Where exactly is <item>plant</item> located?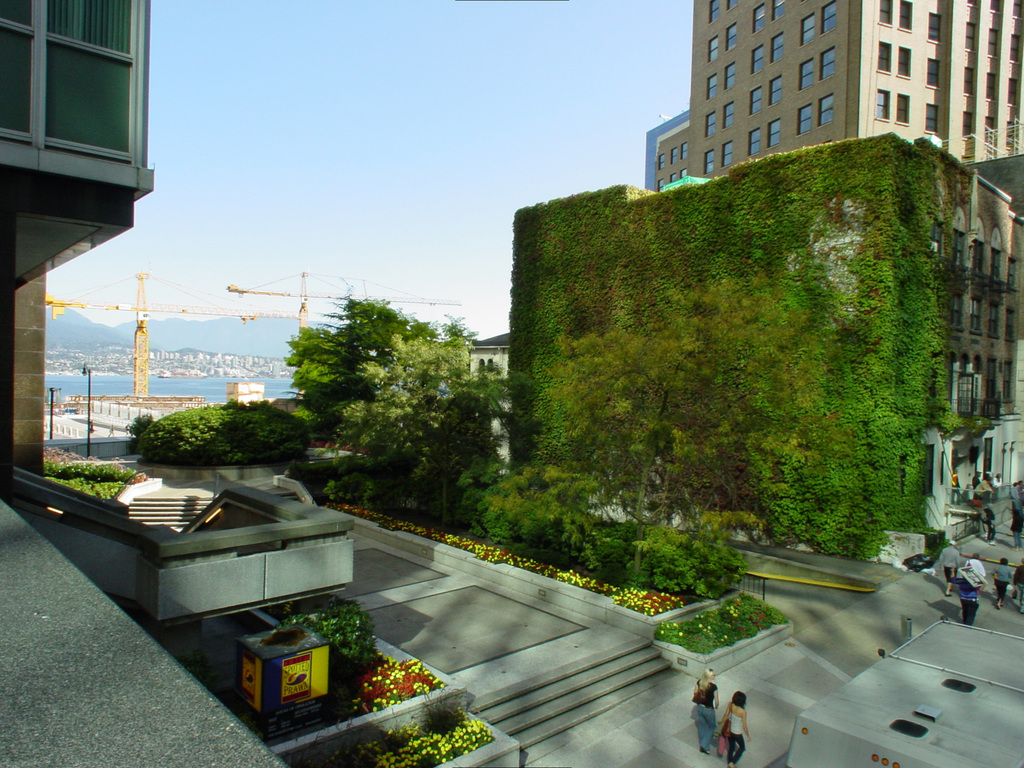
Its bounding box is <bbox>638, 498, 774, 598</bbox>.
